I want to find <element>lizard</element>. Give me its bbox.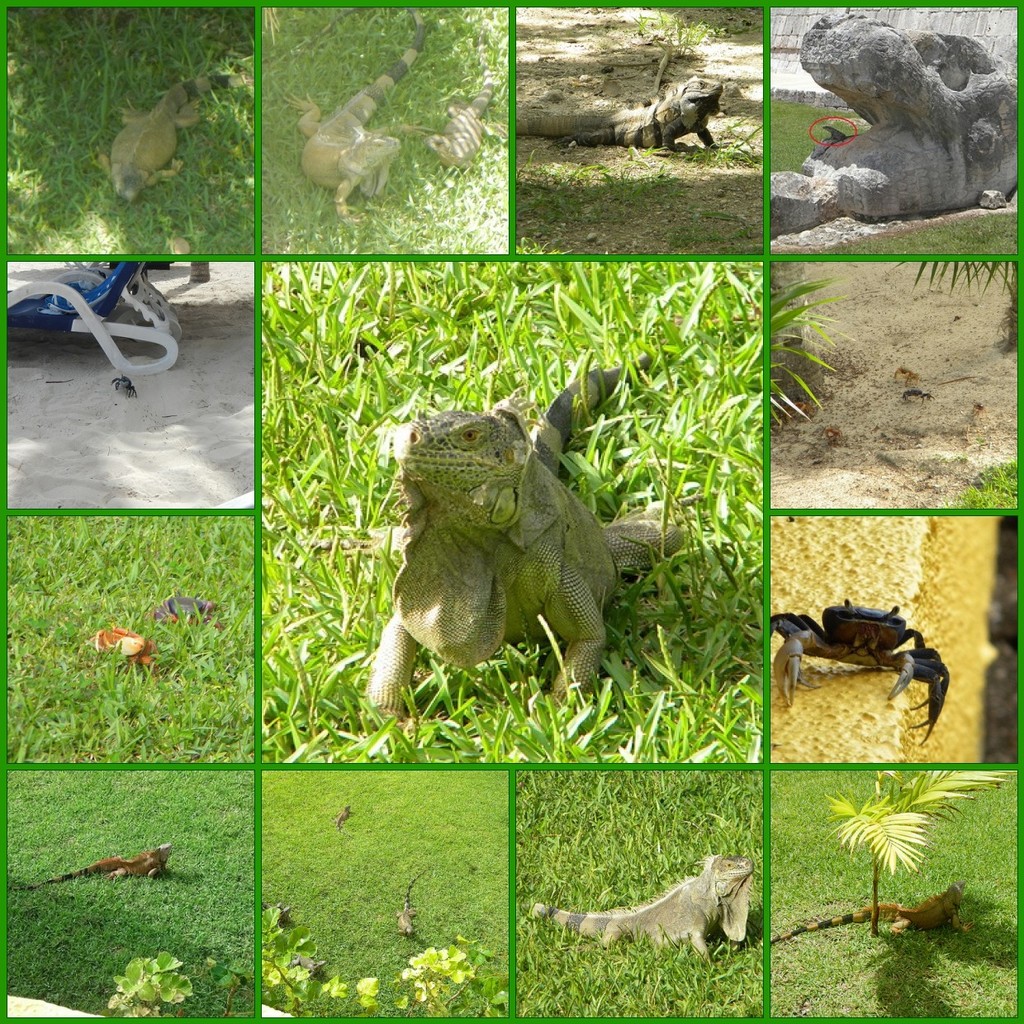
BBox(95, 72, 196, 202).
